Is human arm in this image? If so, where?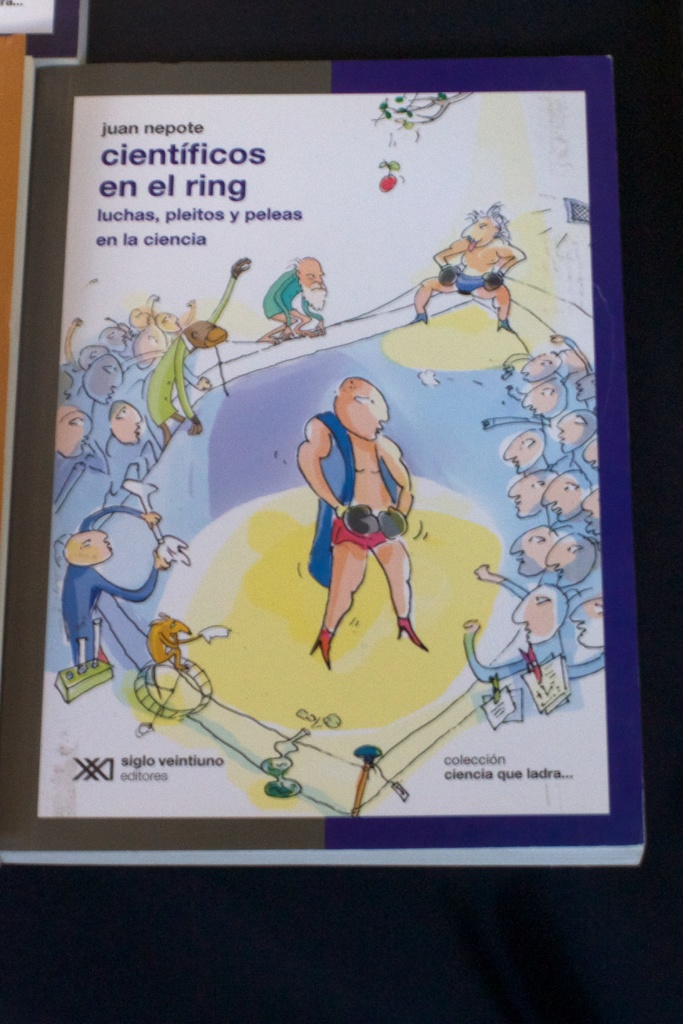
Yes, at box=[96, 552, 168, 602].
